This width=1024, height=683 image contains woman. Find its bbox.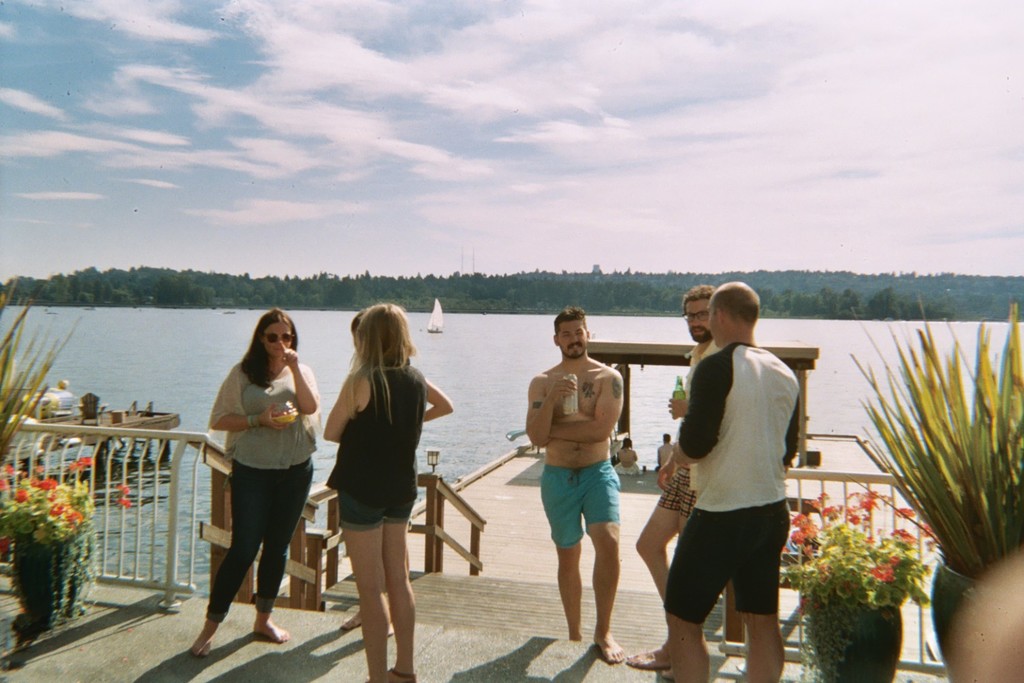
328, 301, 449, 682.
